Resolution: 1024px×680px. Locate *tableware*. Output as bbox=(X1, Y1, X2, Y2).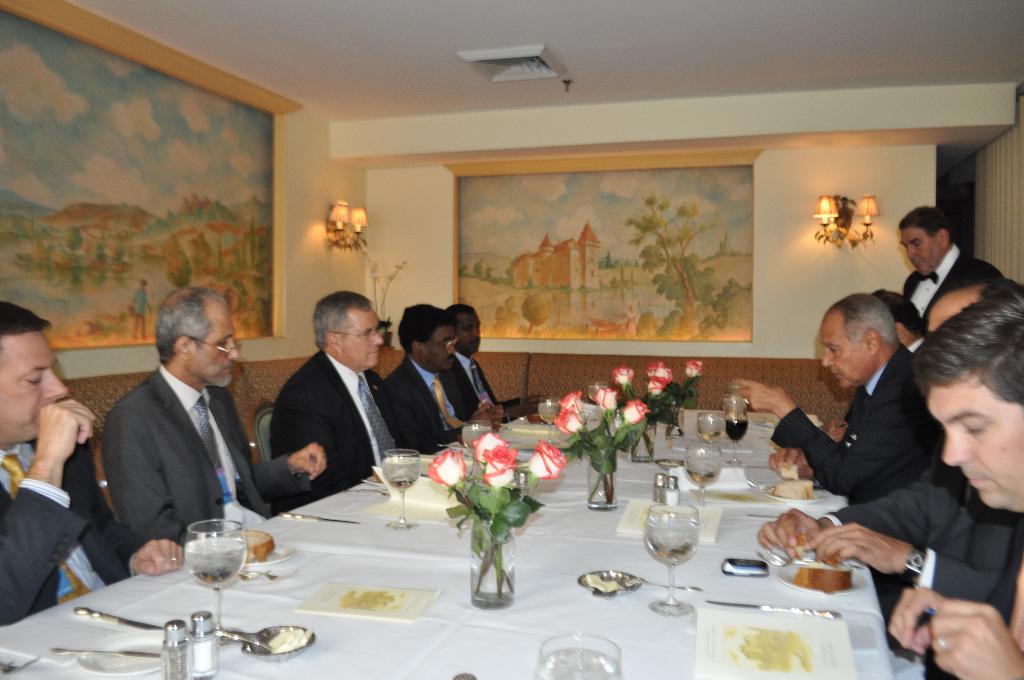
bbox=(280, 510, 360, 524).
